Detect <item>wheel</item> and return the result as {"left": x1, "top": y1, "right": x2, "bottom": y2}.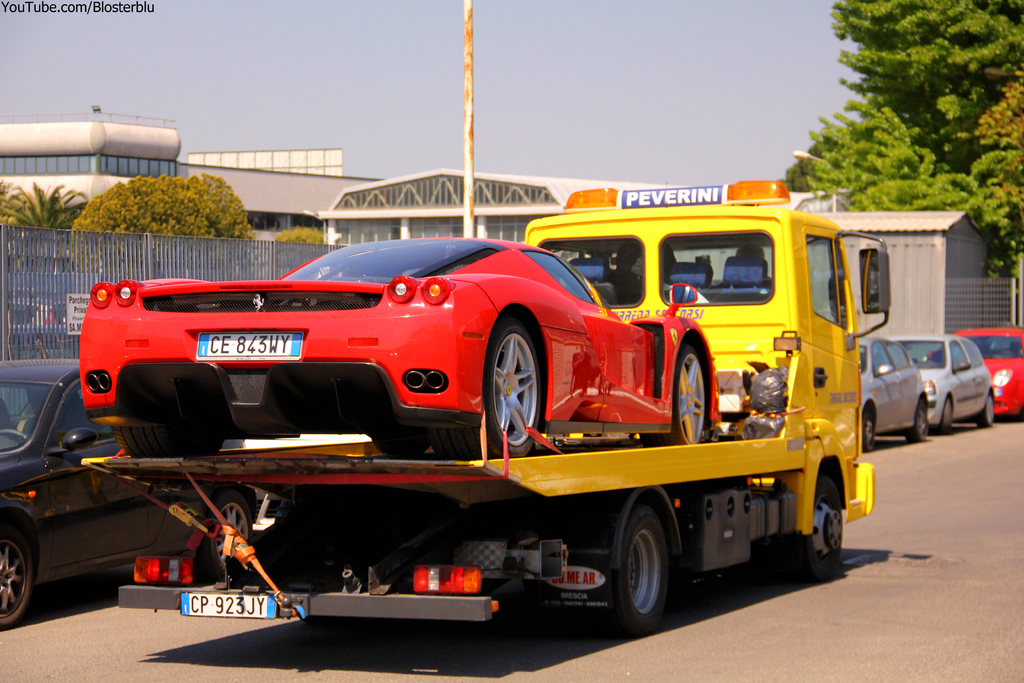
{"left": 193, "top": 492, "right": 265, "bottom": 575}.
